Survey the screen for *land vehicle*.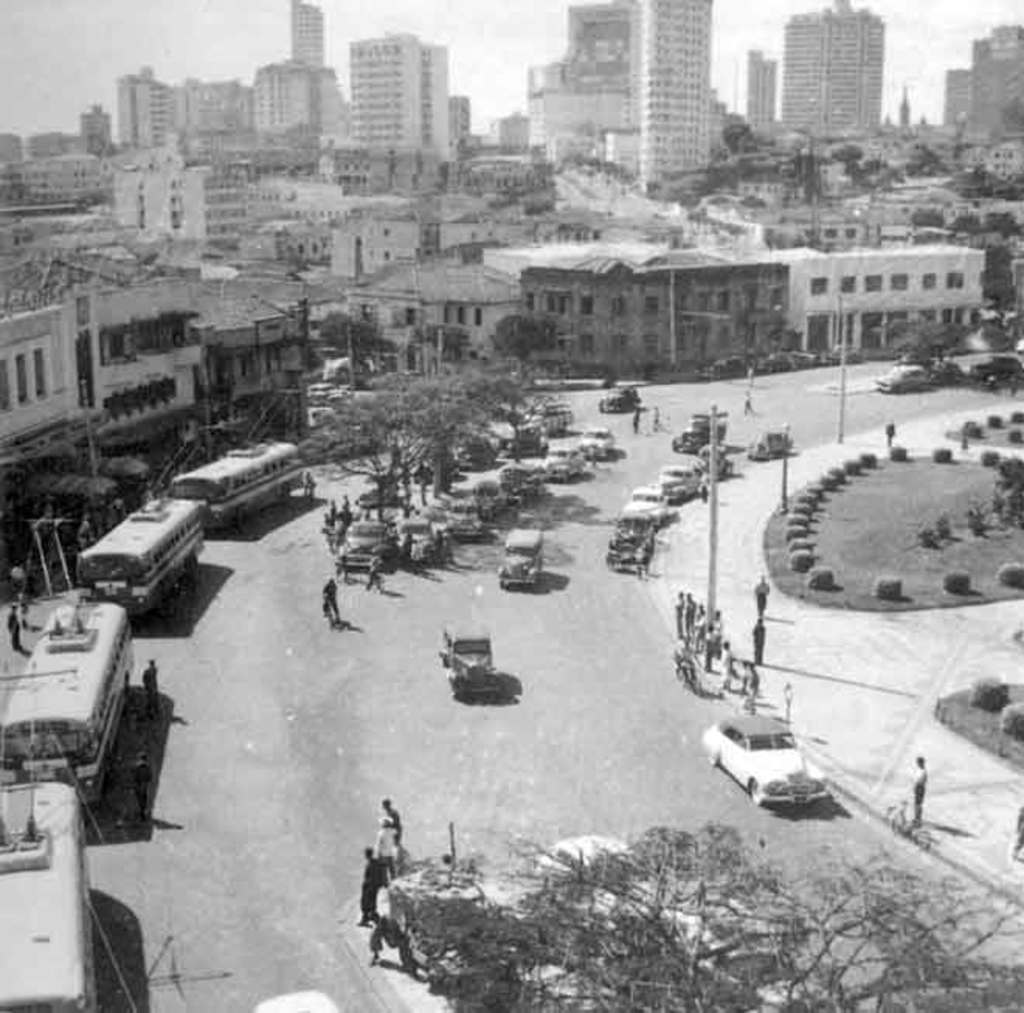
Survey found: BBox(694, 706, 829, 807).
